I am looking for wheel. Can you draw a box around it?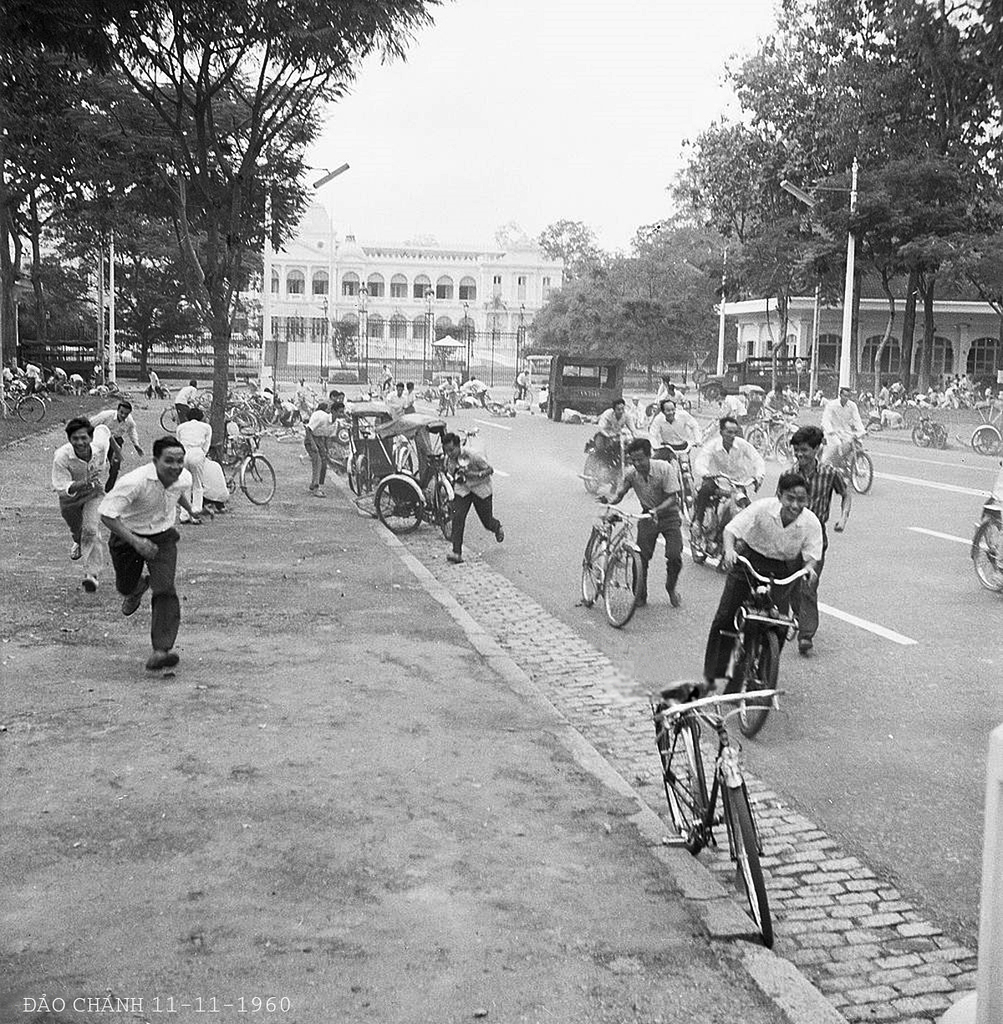
Sure, the bounding box is 246,457,276,503.
